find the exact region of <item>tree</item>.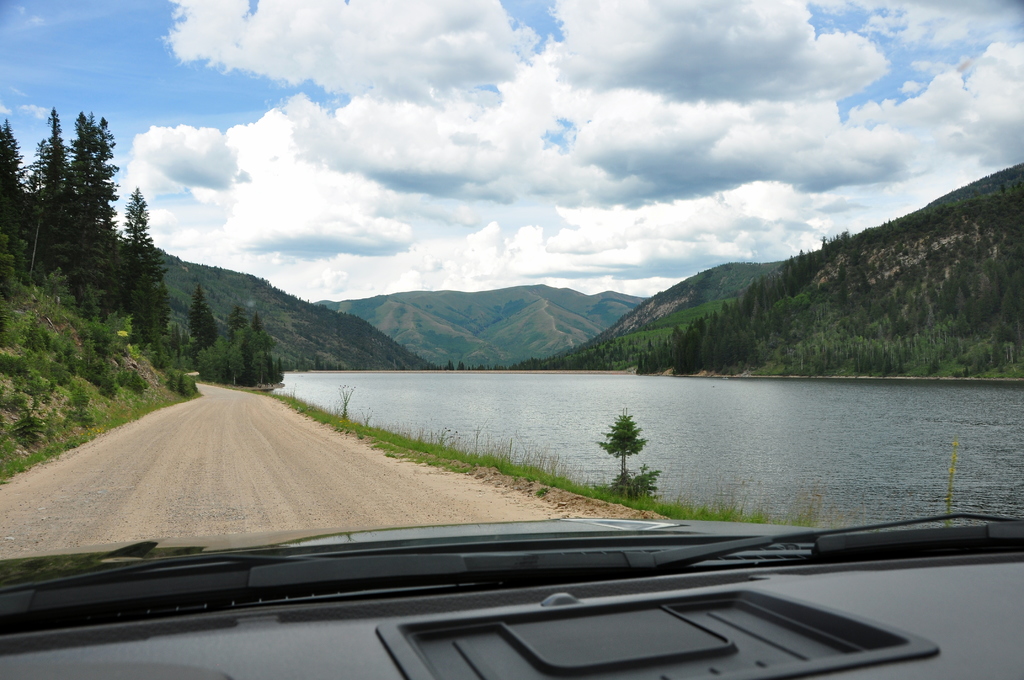
Exact region: 31/101/76/261.
